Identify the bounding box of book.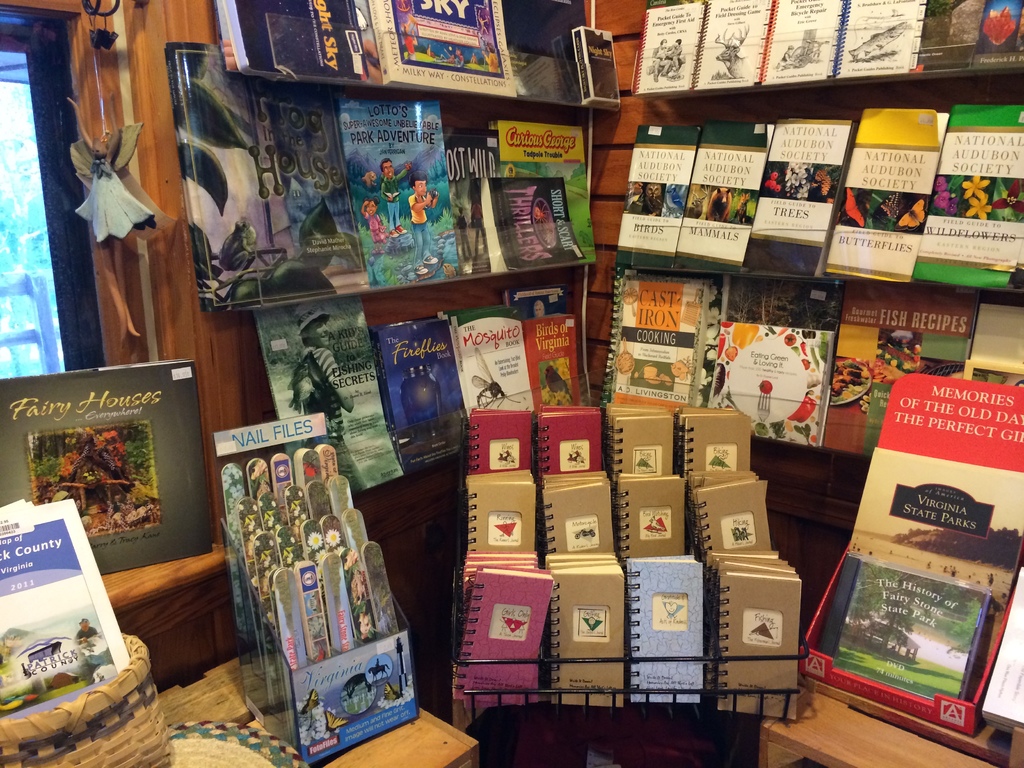
detection(481, 173, 591, 280).
